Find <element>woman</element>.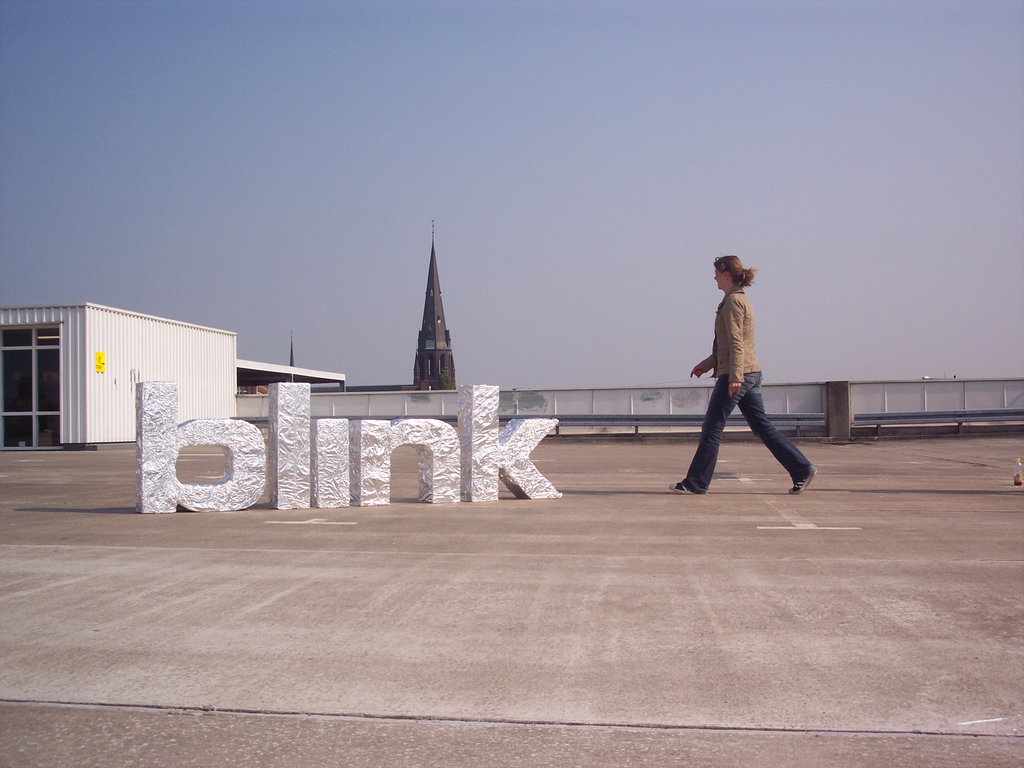
[669,248,824,501].
